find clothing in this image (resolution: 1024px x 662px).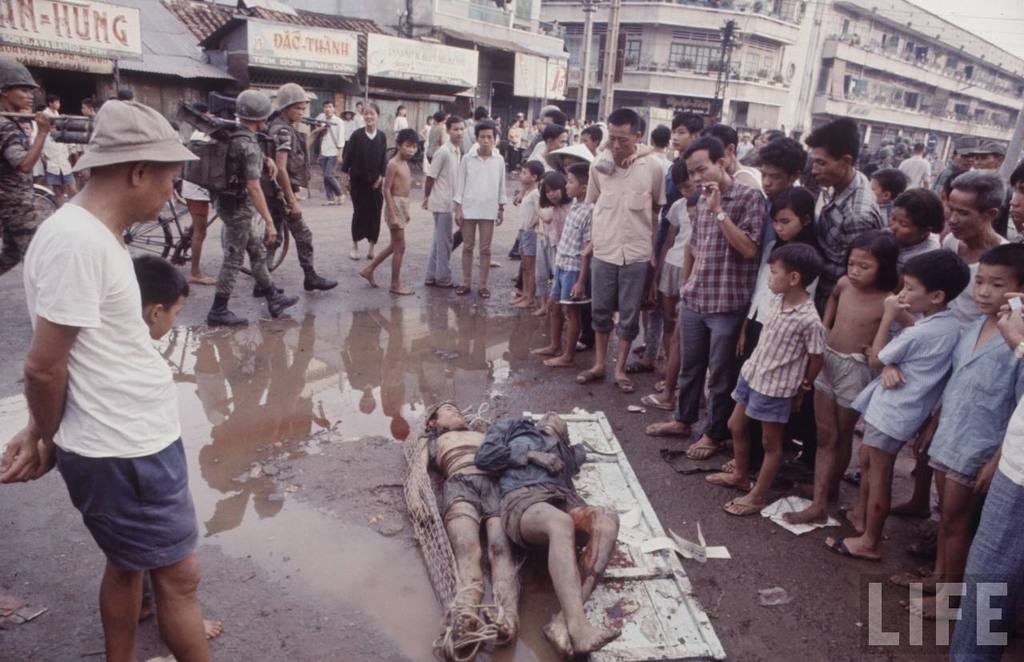
box=[0, 118, 41, 252].
